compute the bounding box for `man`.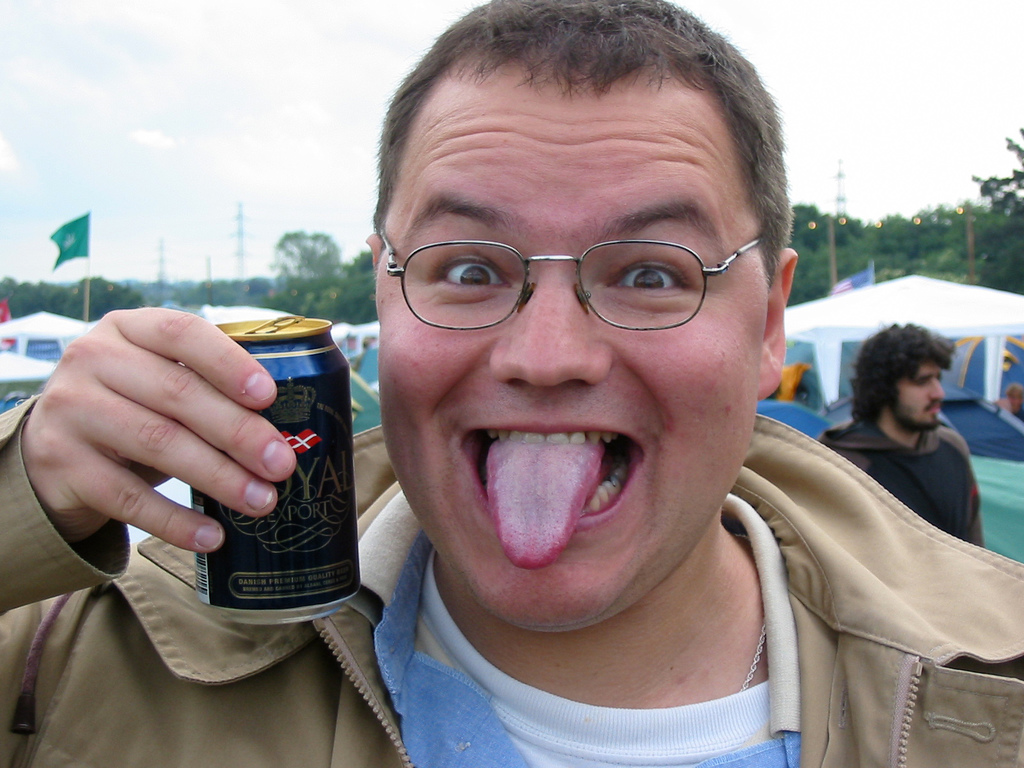
pyautogui.locateOnScreen(820, 321, 986, 553).
